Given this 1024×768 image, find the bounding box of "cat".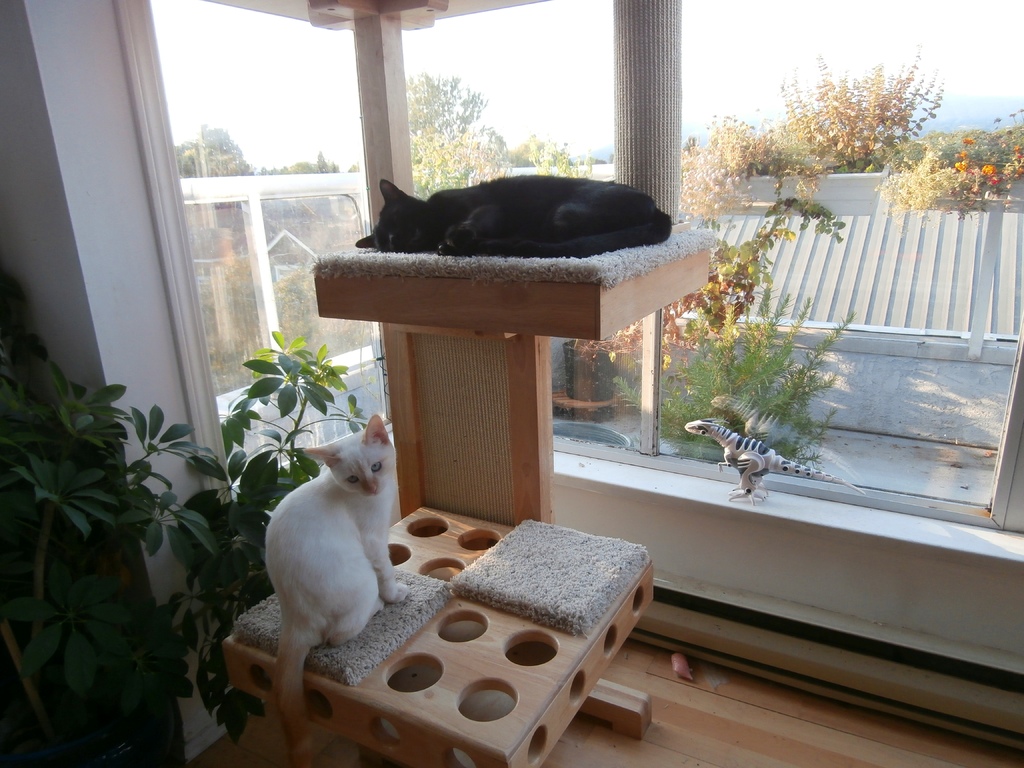
box=[355, 172, 675, 259].
